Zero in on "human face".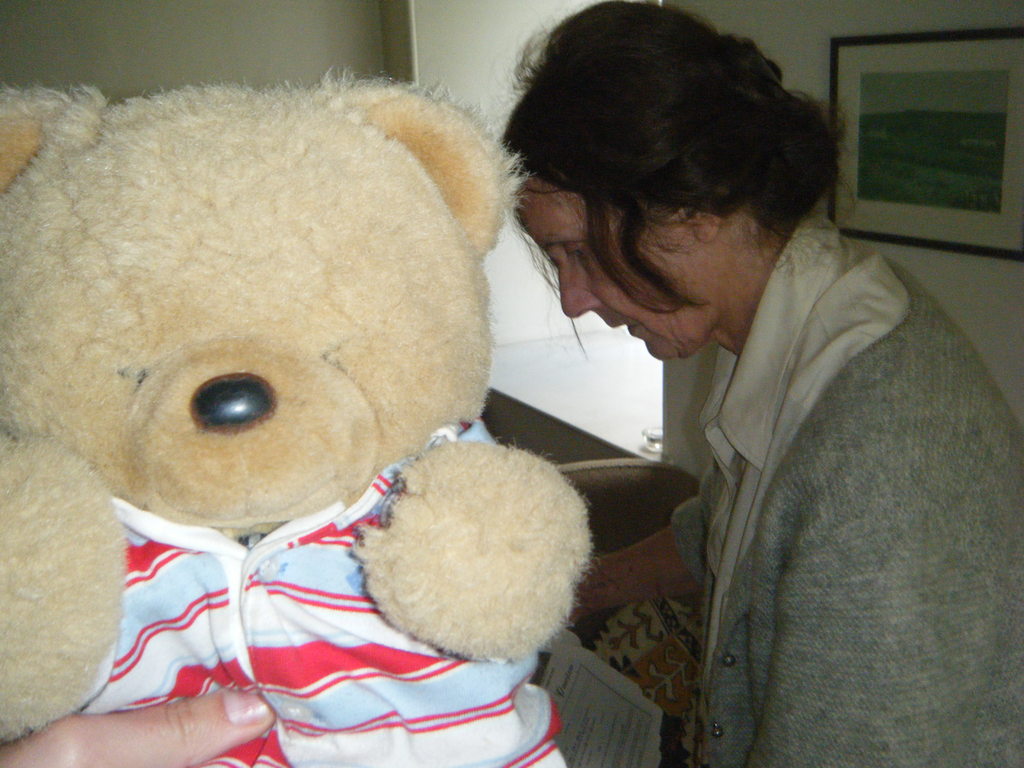
Zeroed in: x1=523, y1=166, x2=724, y2=363.
